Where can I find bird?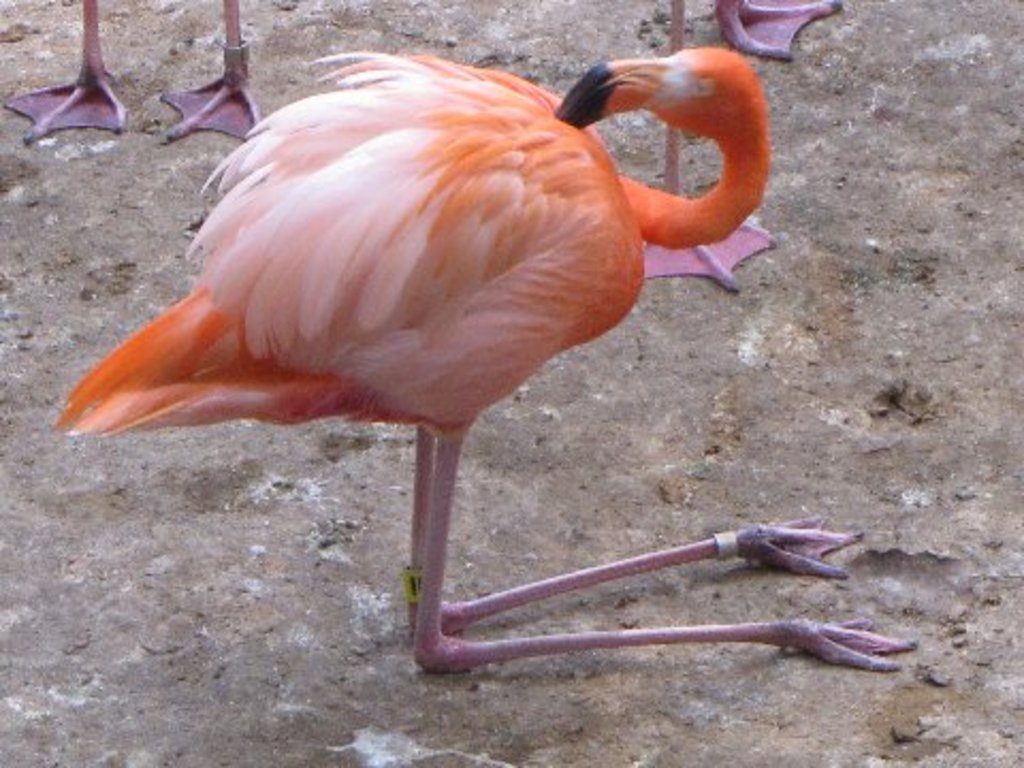
You can find it at [left=595, top=0, right=853, bottom=309].
